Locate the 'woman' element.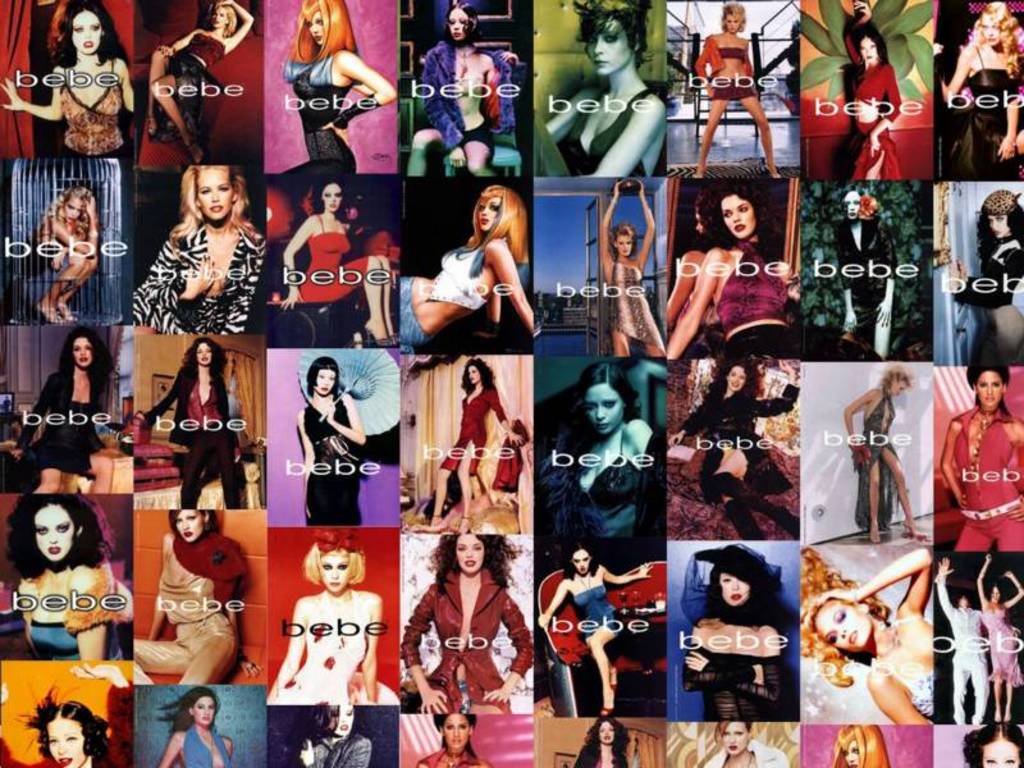
Element bbox: (left=963, top=722, right=1023, bottom=767).
